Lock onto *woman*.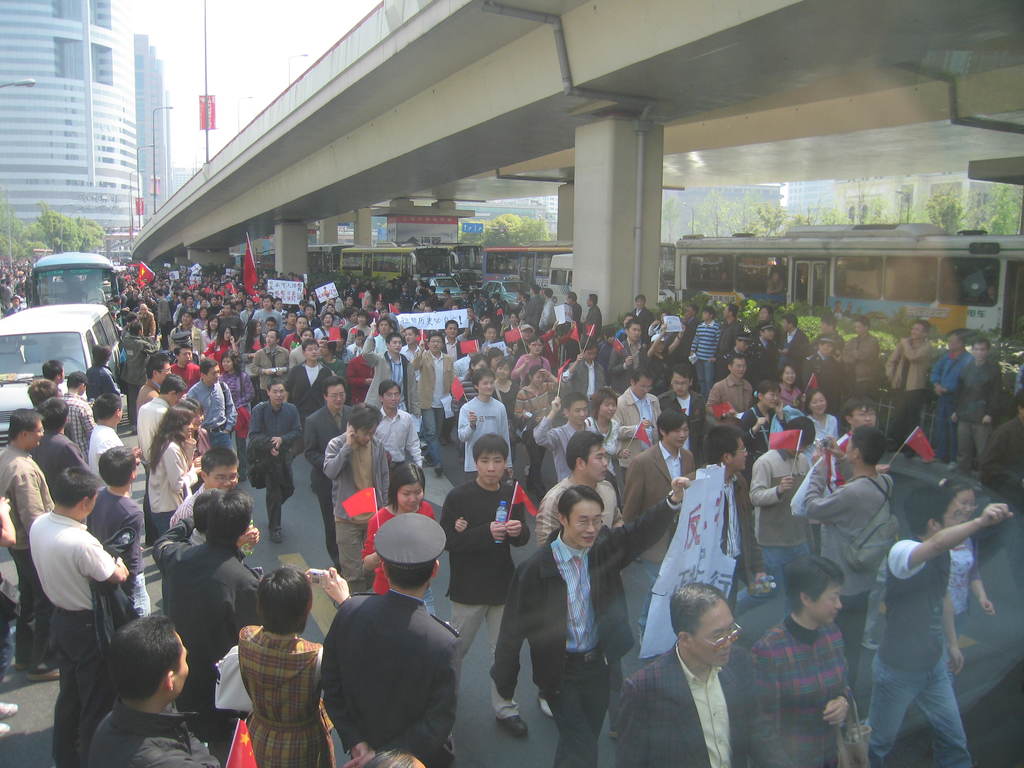
Locked: (x1=794, y1=388, x2=844, y2=452).
